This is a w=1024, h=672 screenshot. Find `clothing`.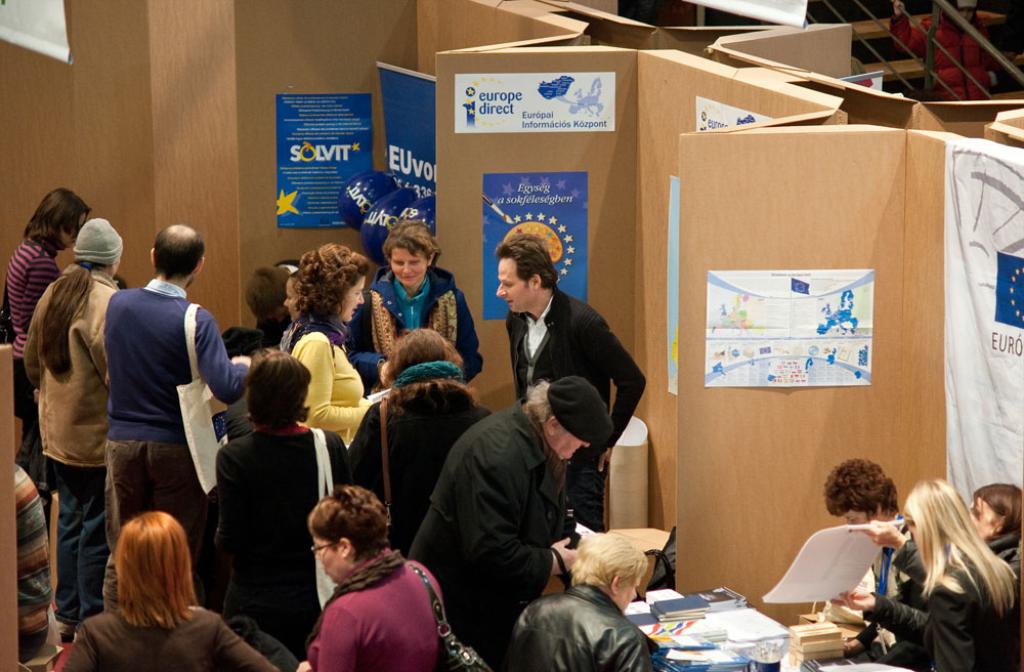
Bounding box: region(101, 277, 251, 608).
